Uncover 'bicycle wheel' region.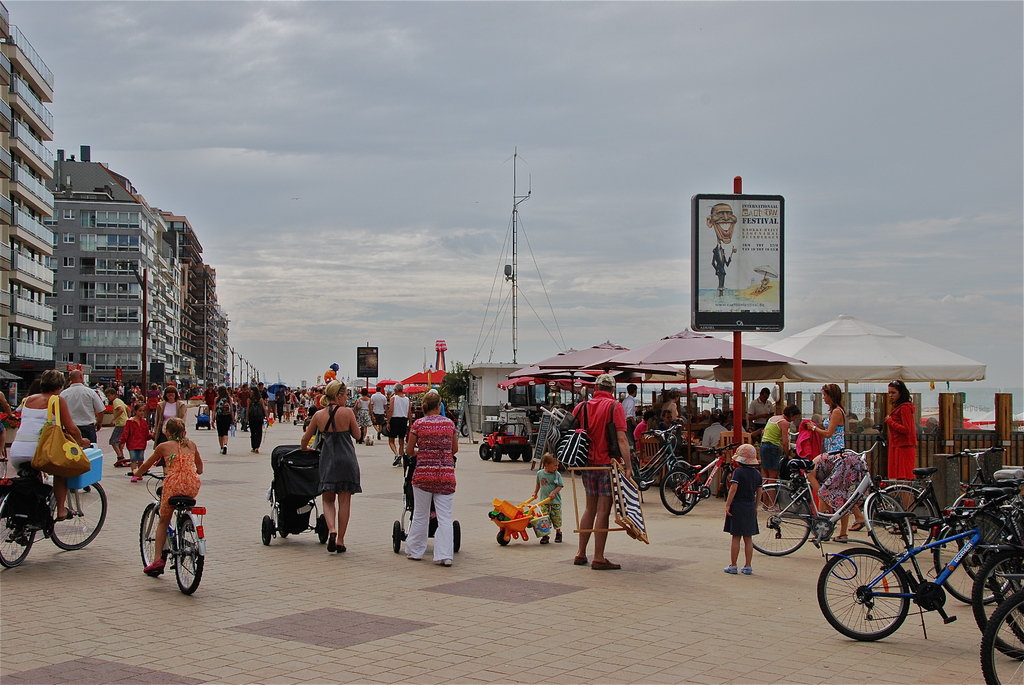
Uncovered: bbox=(815, 545, 911, 643).
